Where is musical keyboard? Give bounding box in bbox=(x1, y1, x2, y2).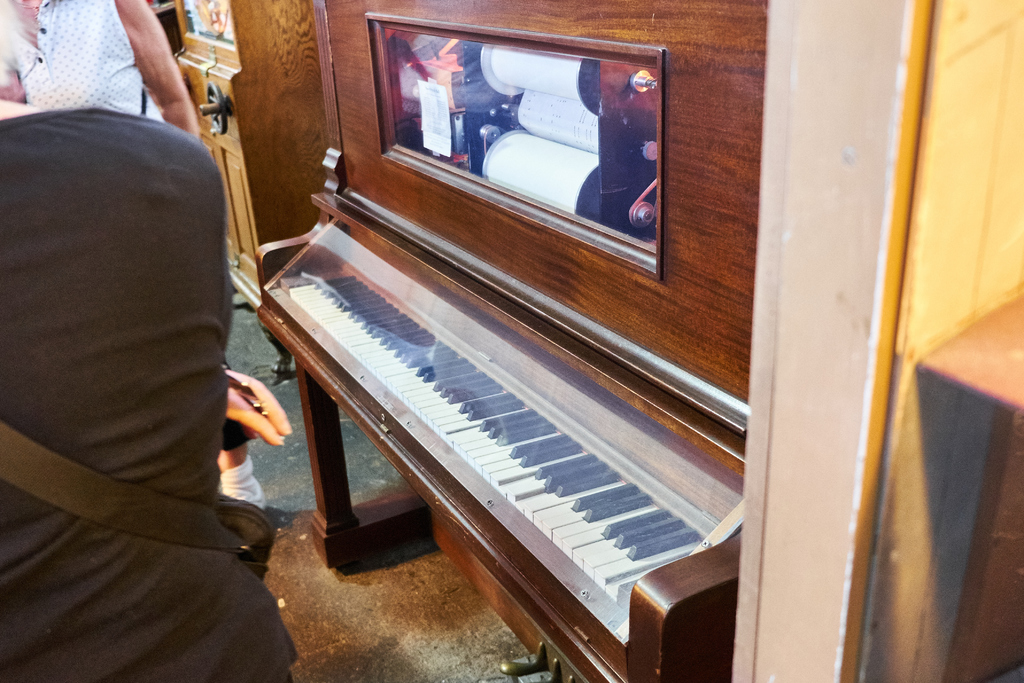
bbox=(340, 259, 754, 682).
